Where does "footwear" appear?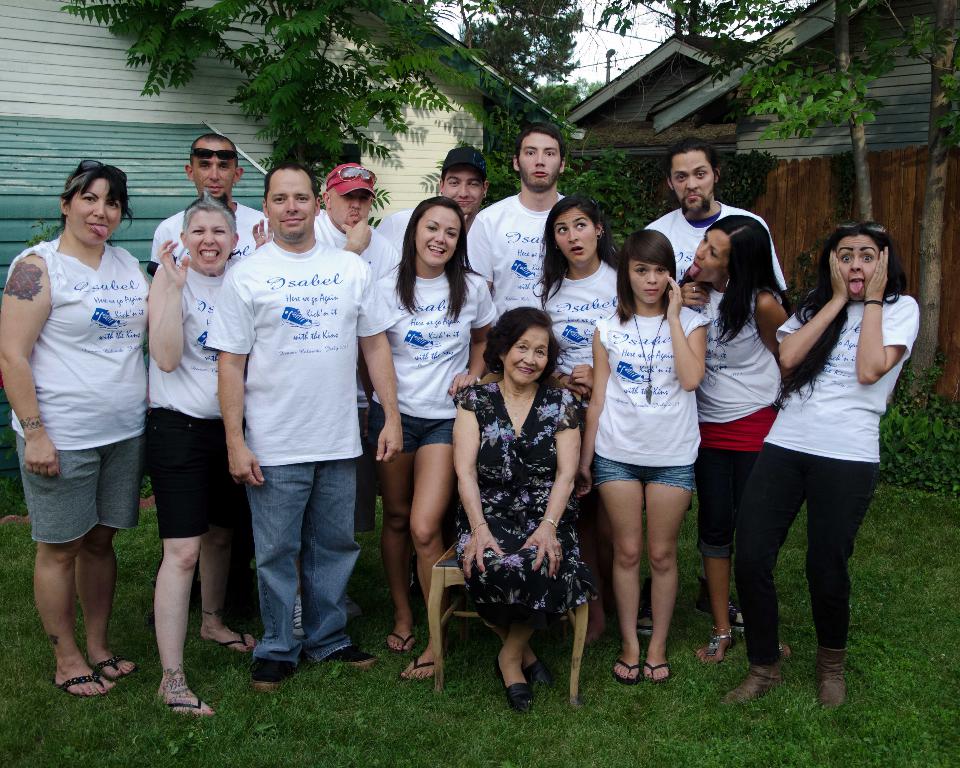
Appears at {"x1": 501, "y1": 657, "x2": 523, "y2": 719}.
